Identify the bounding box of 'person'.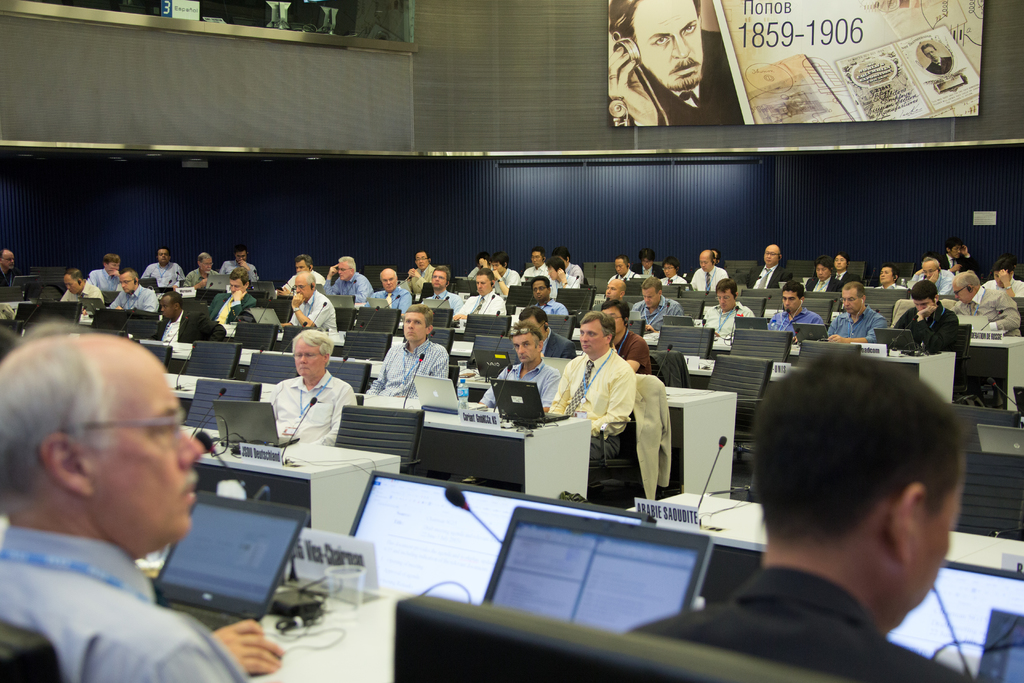
(607,0,742,126).
